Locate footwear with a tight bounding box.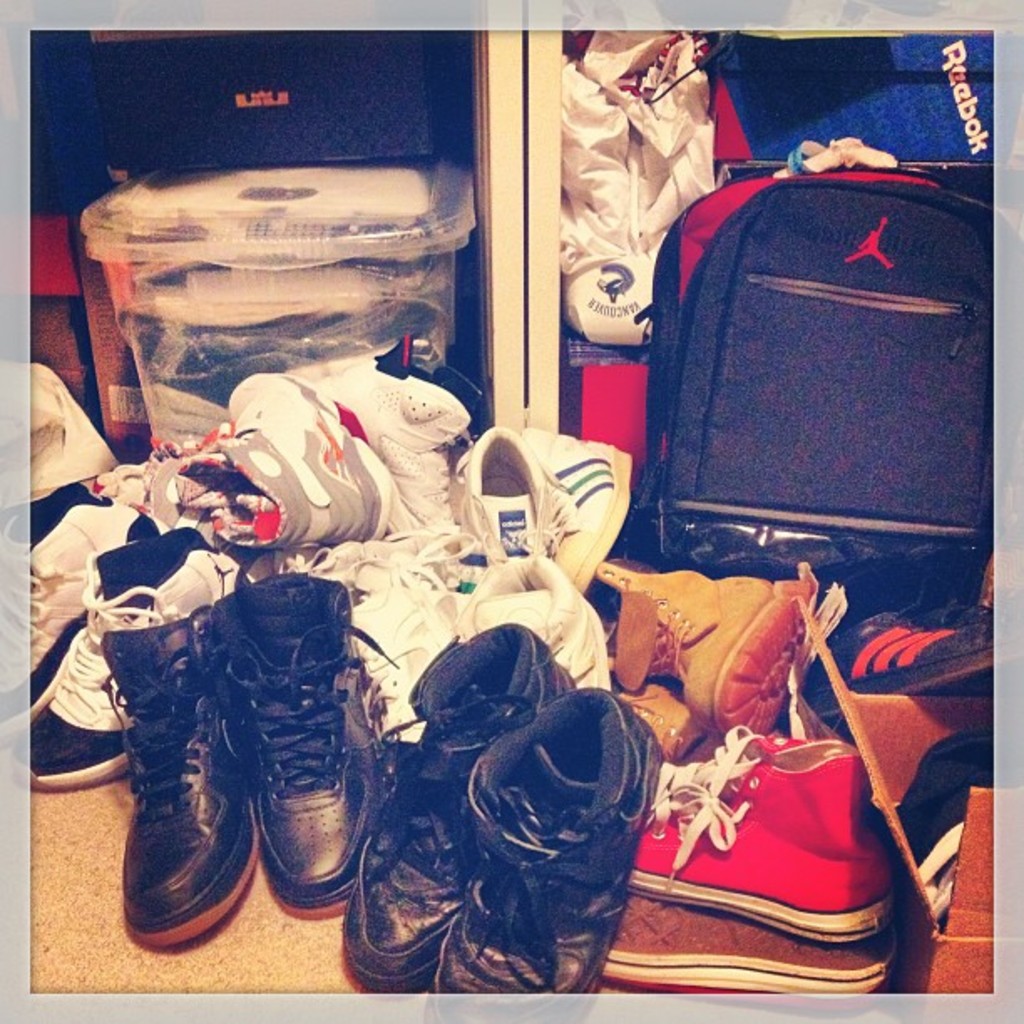
bbox=(0, 530, 244, 796).
